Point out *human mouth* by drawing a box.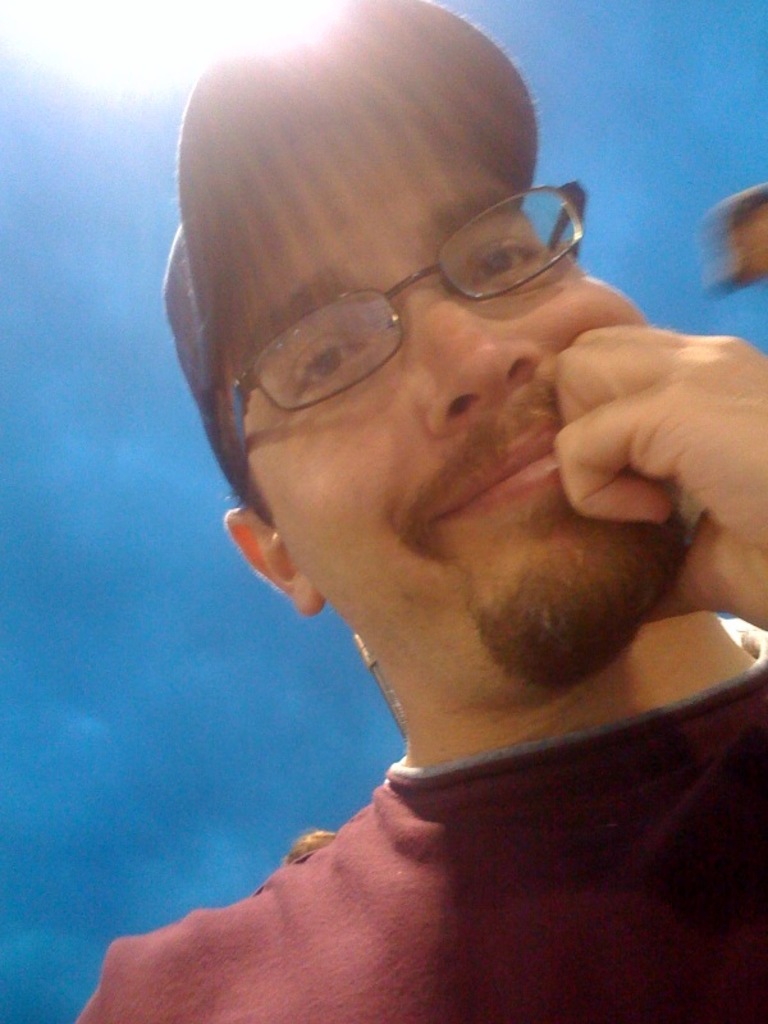
(424, 403, 562, 522).
